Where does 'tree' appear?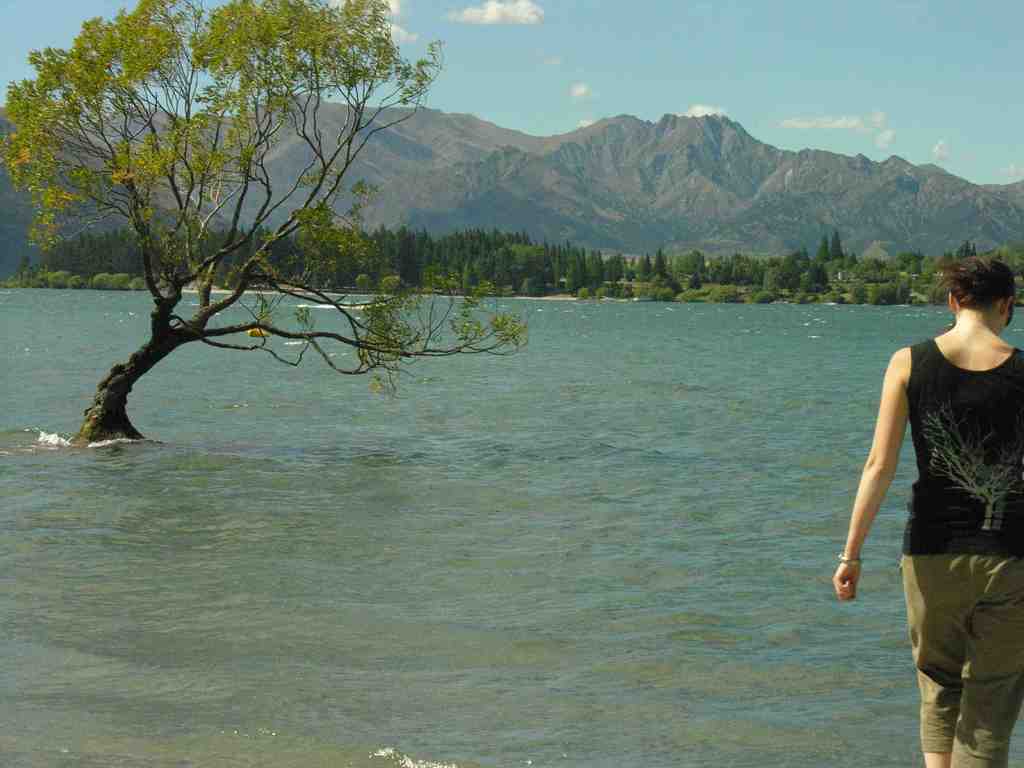
Appears at 685/288/703/301.
